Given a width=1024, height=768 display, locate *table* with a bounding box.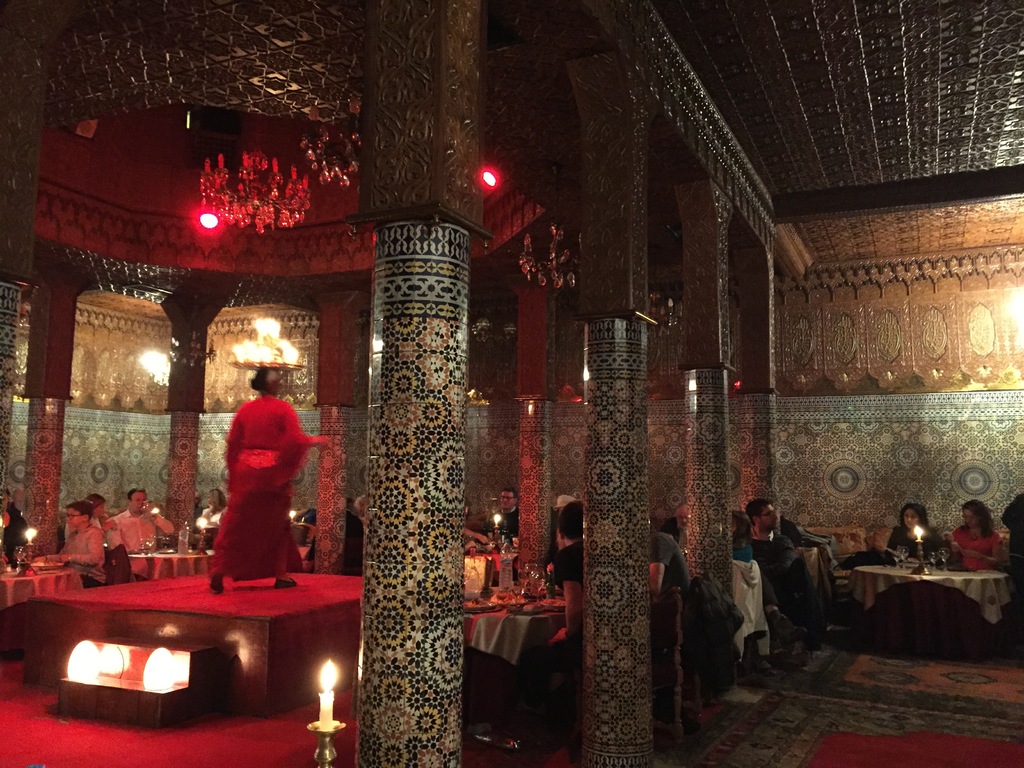
Located: (x1=116, y1=543, x2=212, y2=584).
